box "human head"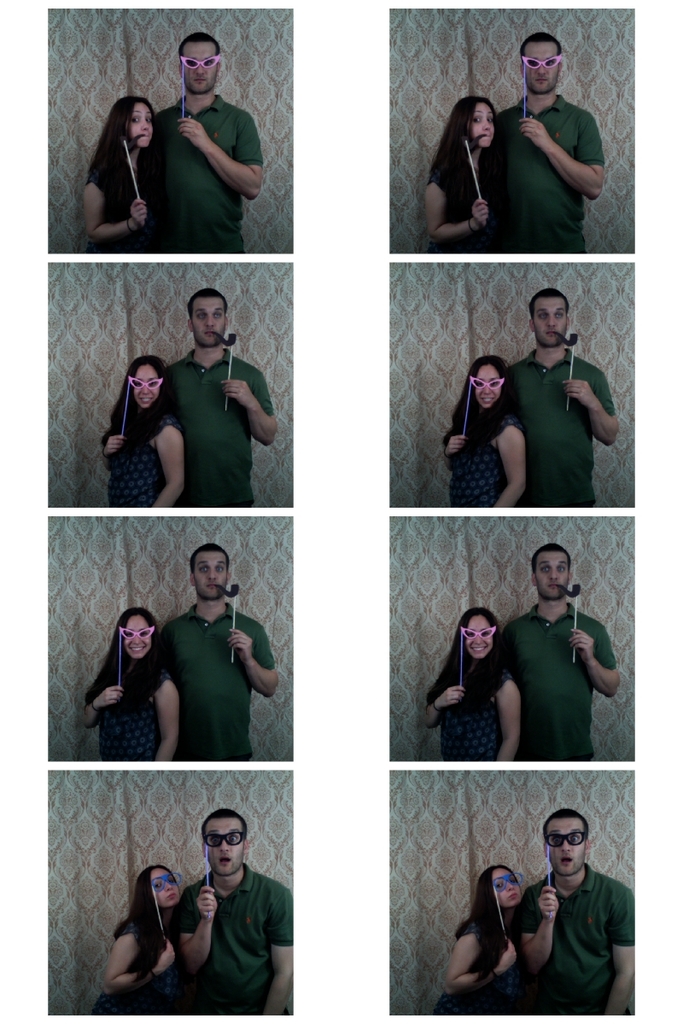
118,611,155,662
